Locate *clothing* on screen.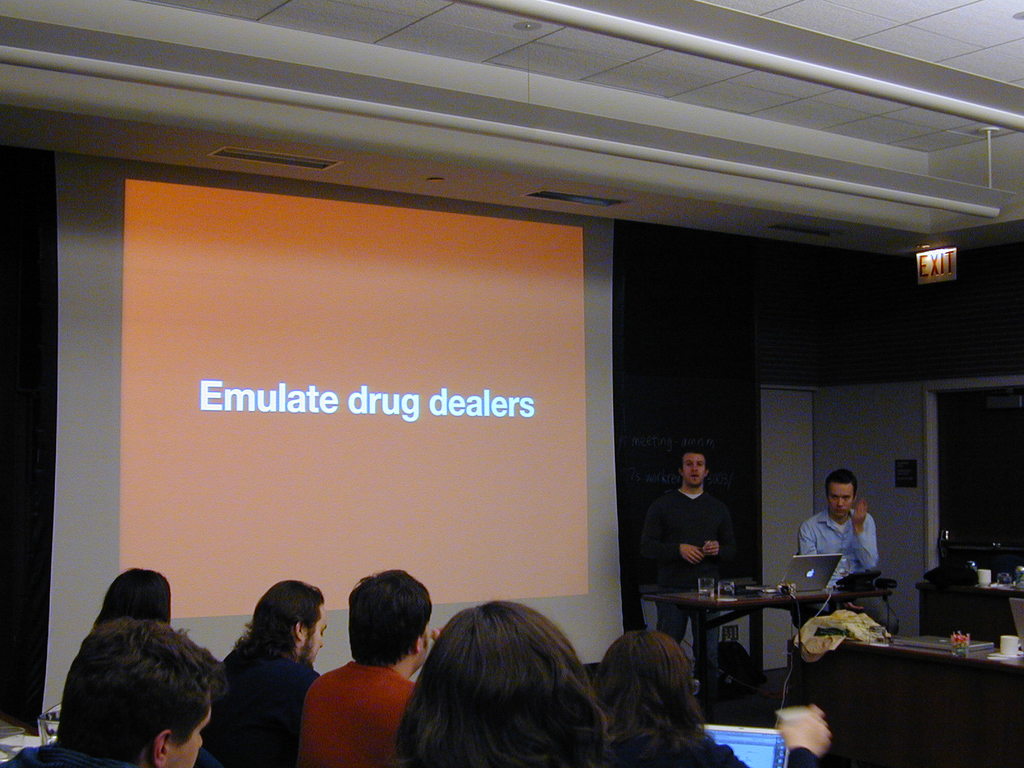
On screen at (294,664,422,767).
